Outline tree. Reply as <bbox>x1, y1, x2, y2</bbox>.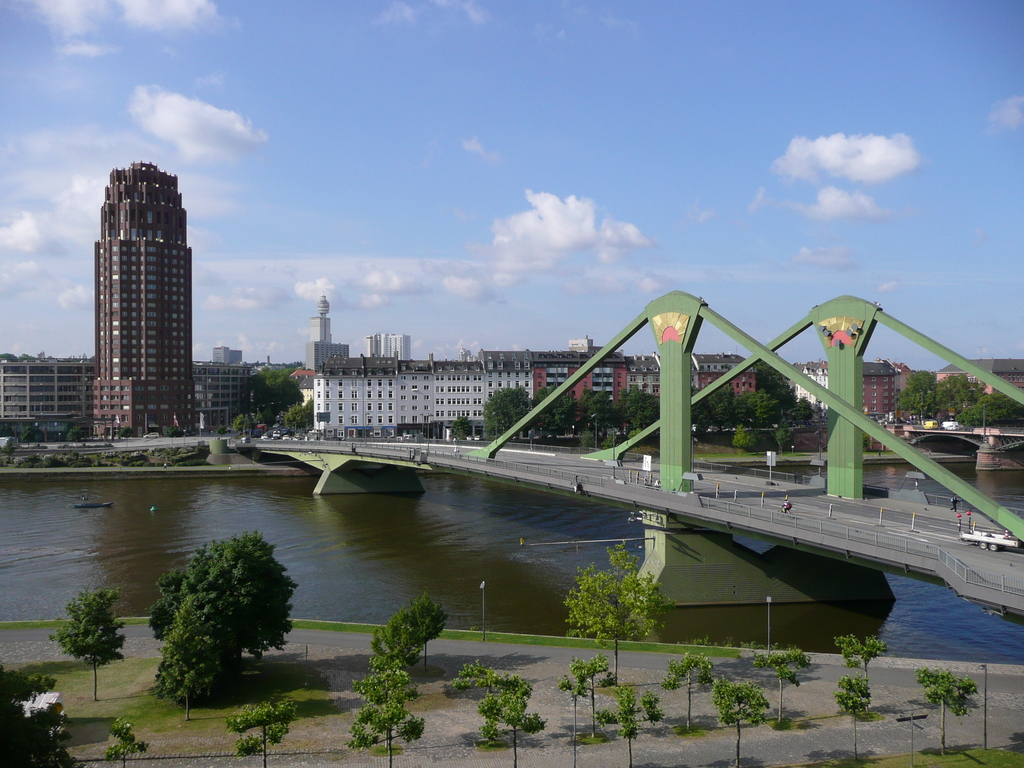
<bbox>51, 584, 130, 700</bbox>.
